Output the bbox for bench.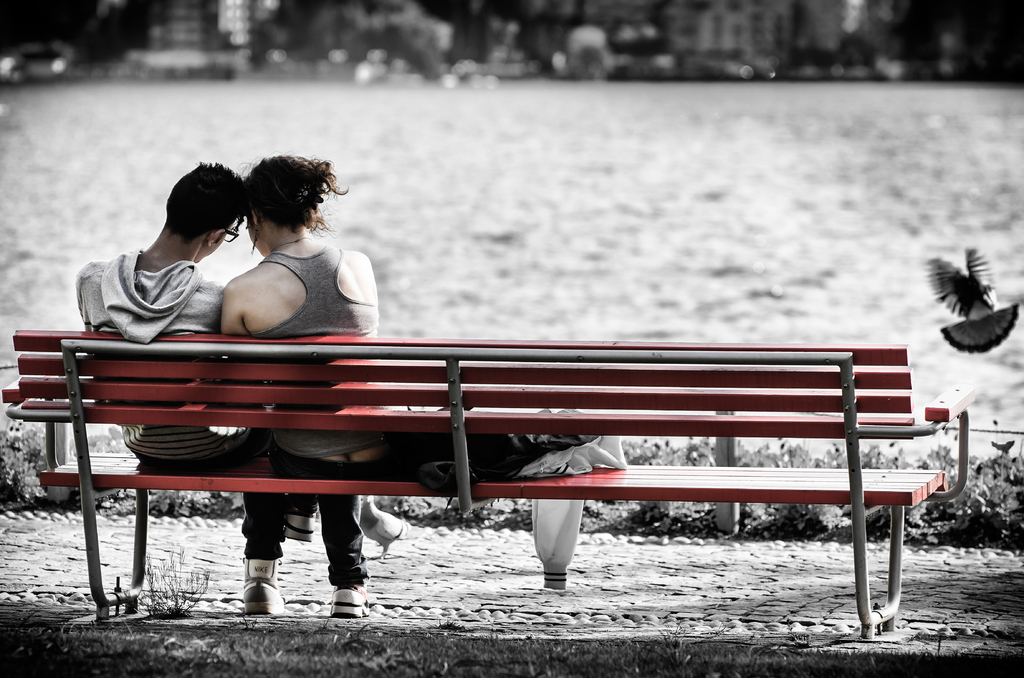
select_region(19, 303, 947, 633).
